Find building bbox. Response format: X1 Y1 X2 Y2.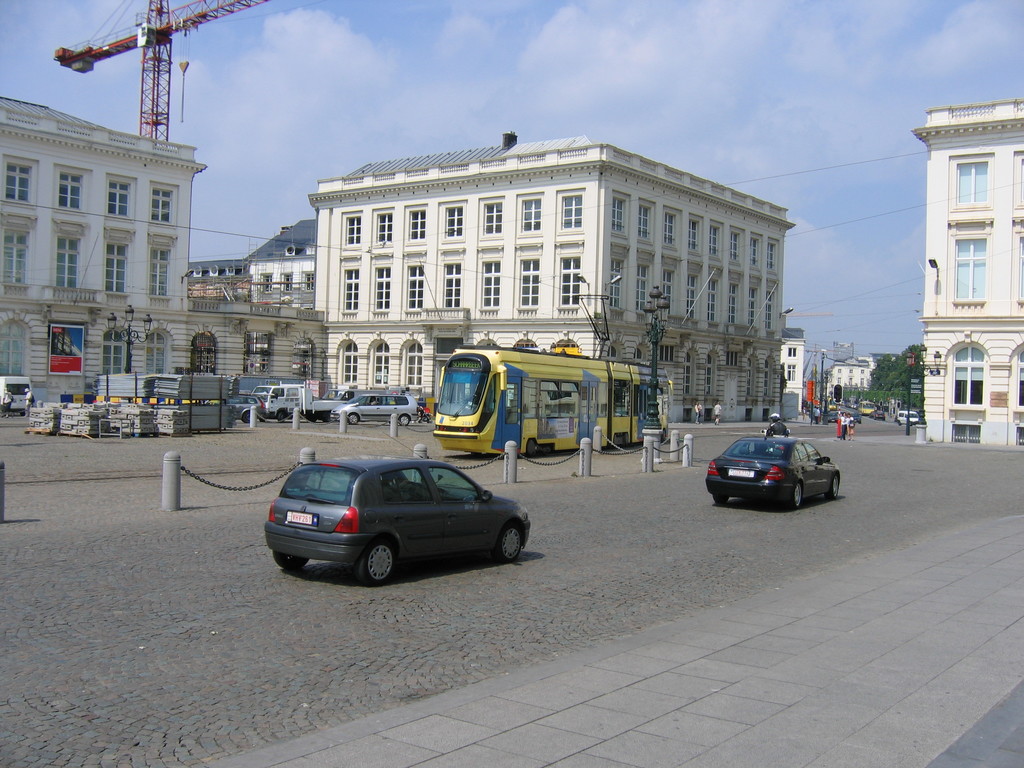
829 353 876 413.
